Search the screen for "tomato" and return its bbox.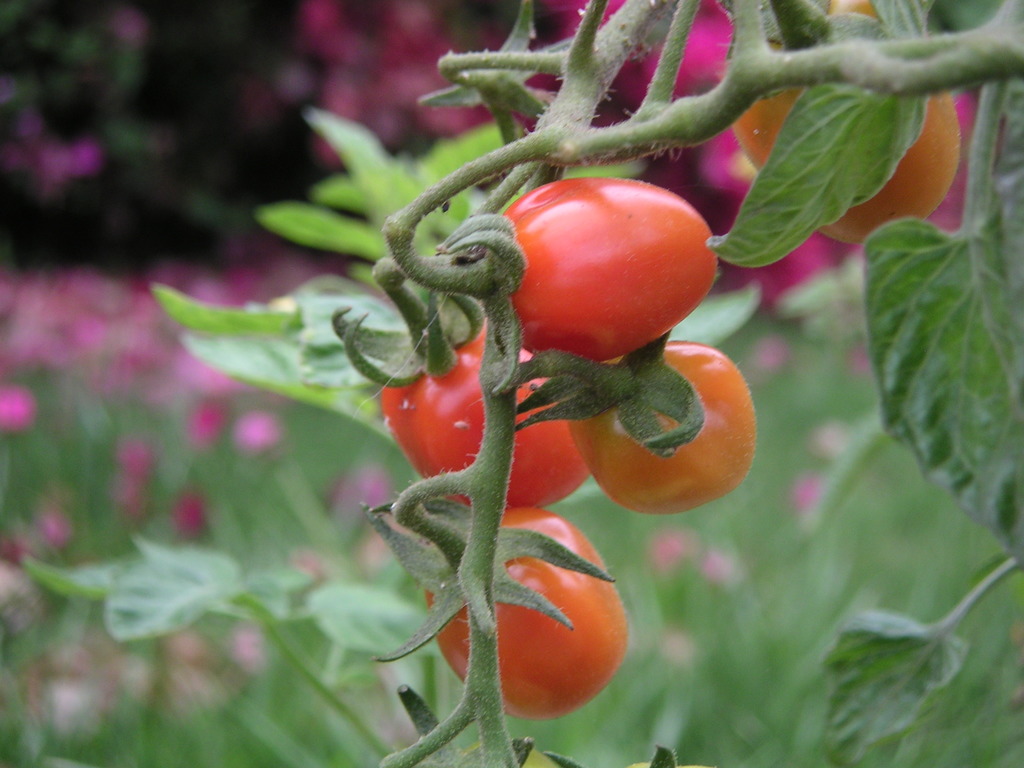
Found: box(434, 173, 717, 358).
